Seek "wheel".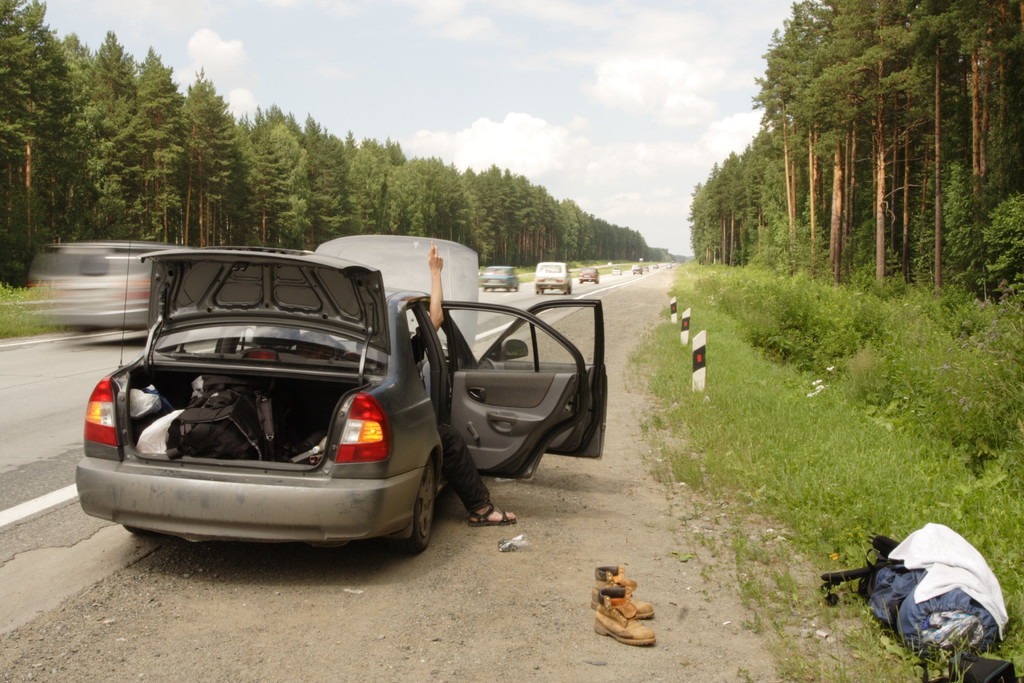
(left=505, top=289, right=509, bottom=292).
